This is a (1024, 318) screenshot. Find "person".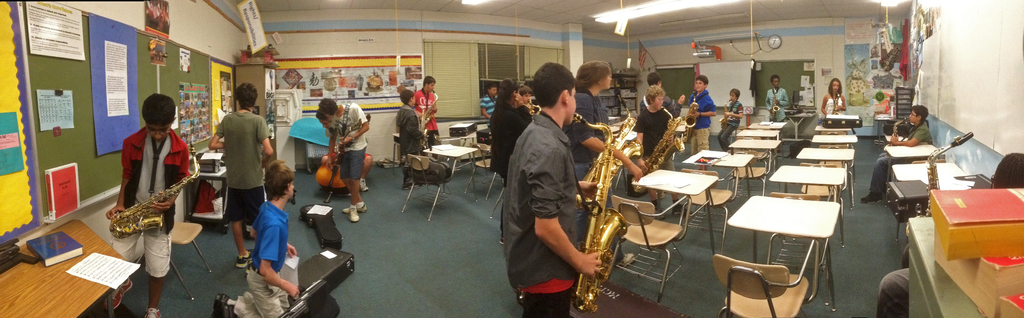
Bounding box: [x1=500, y1=52, x2=617, y2=312].
